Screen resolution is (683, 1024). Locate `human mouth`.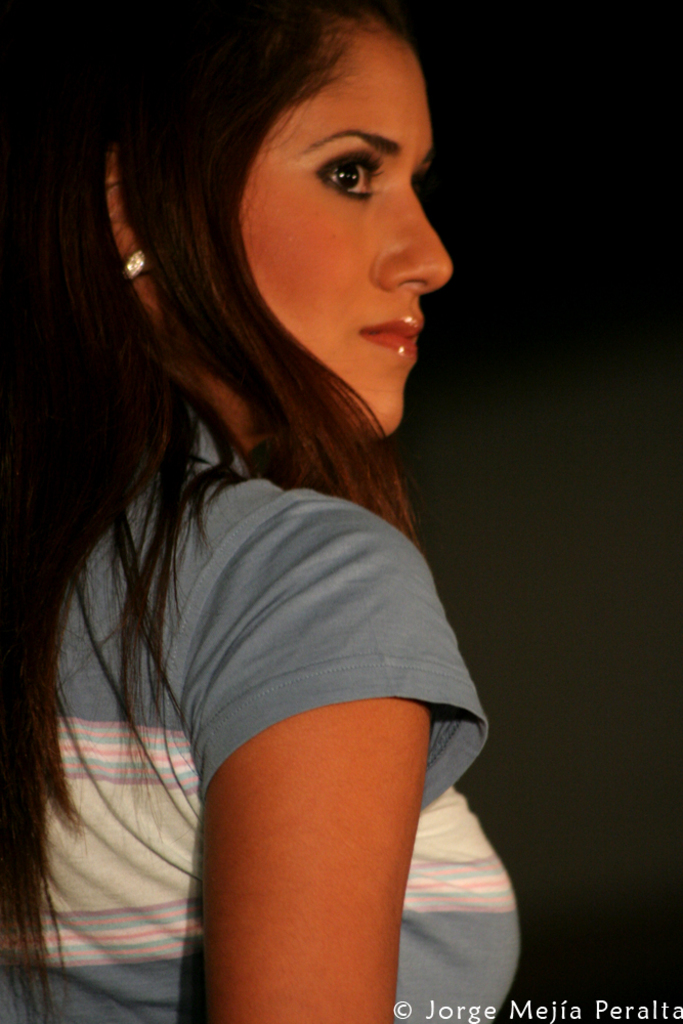
BBox(360, 310, 422, 360).
